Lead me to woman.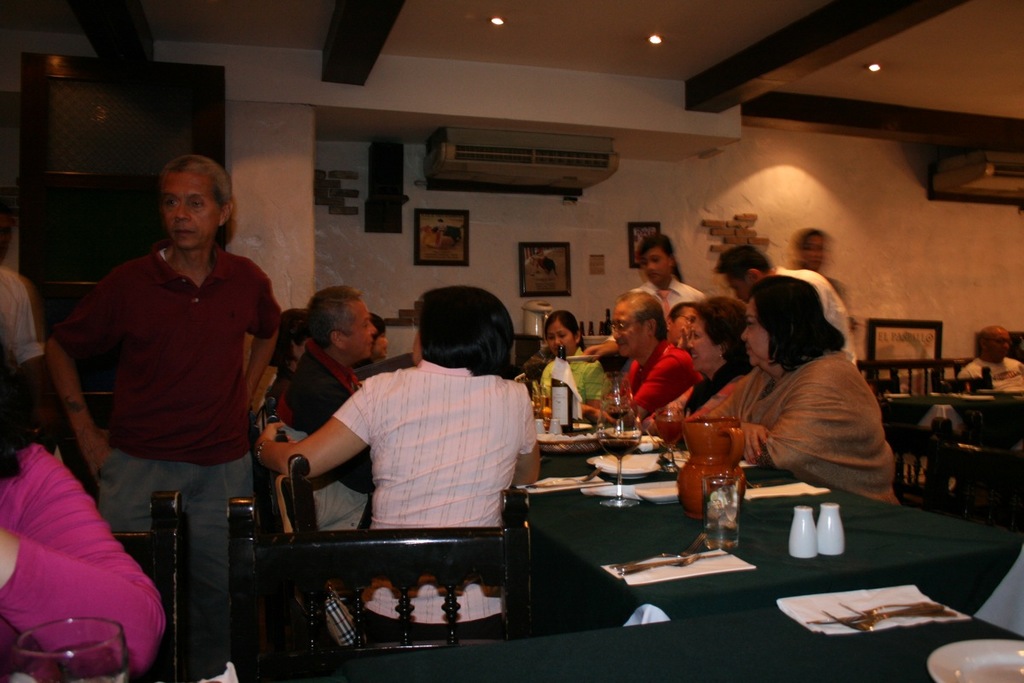
Lead to x1=521 y1=311 x2=614 y2=421.
